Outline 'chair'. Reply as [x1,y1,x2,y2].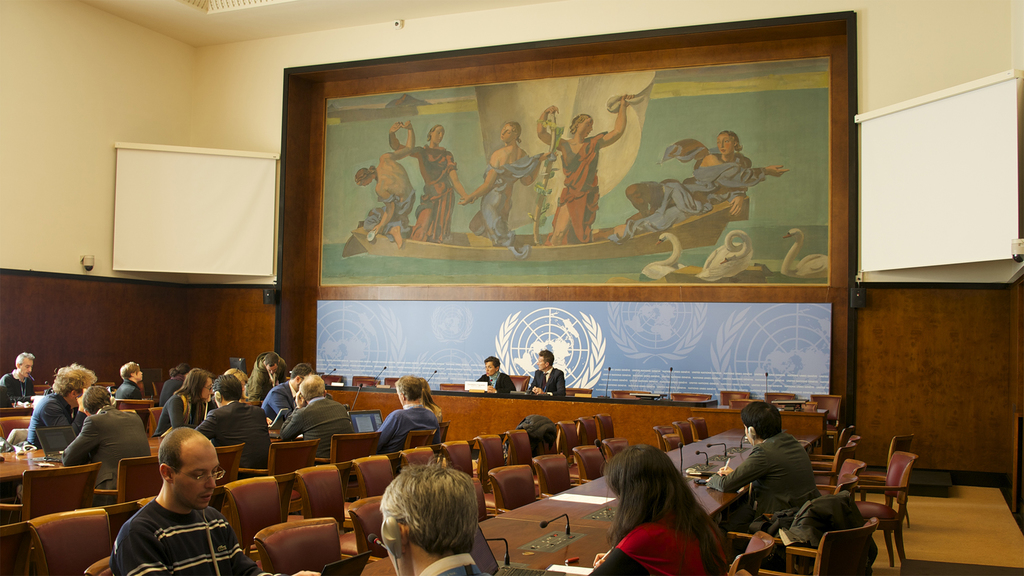
[538,452,565,492].
